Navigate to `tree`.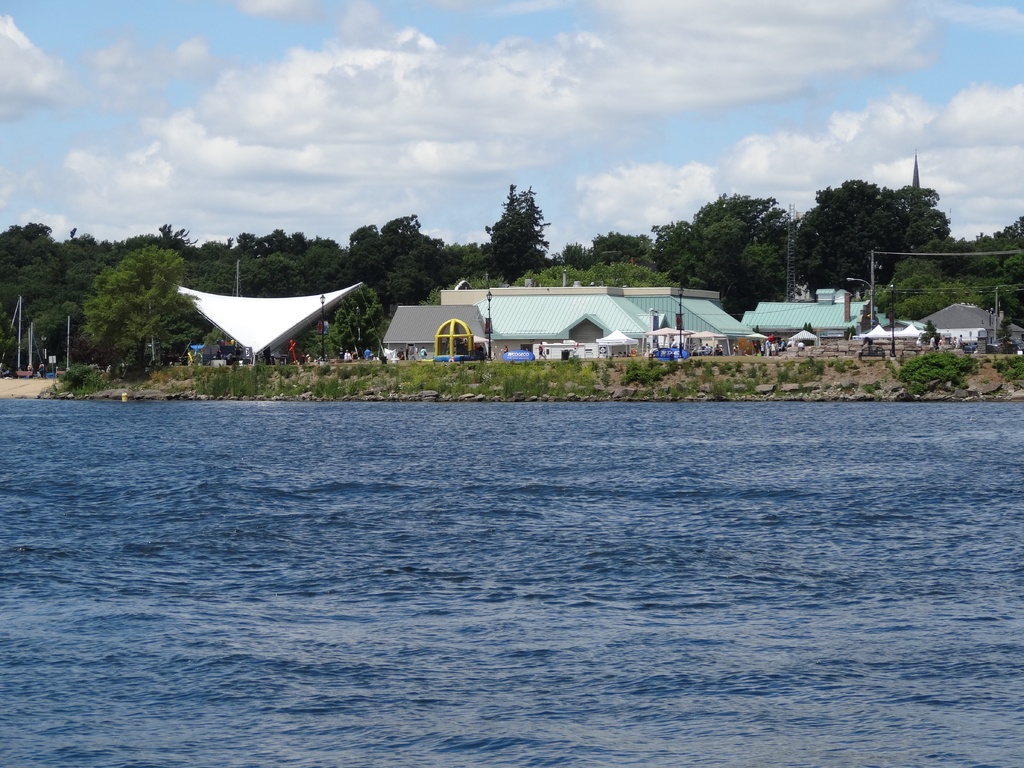
Navigation target: [337,216,450,296].
